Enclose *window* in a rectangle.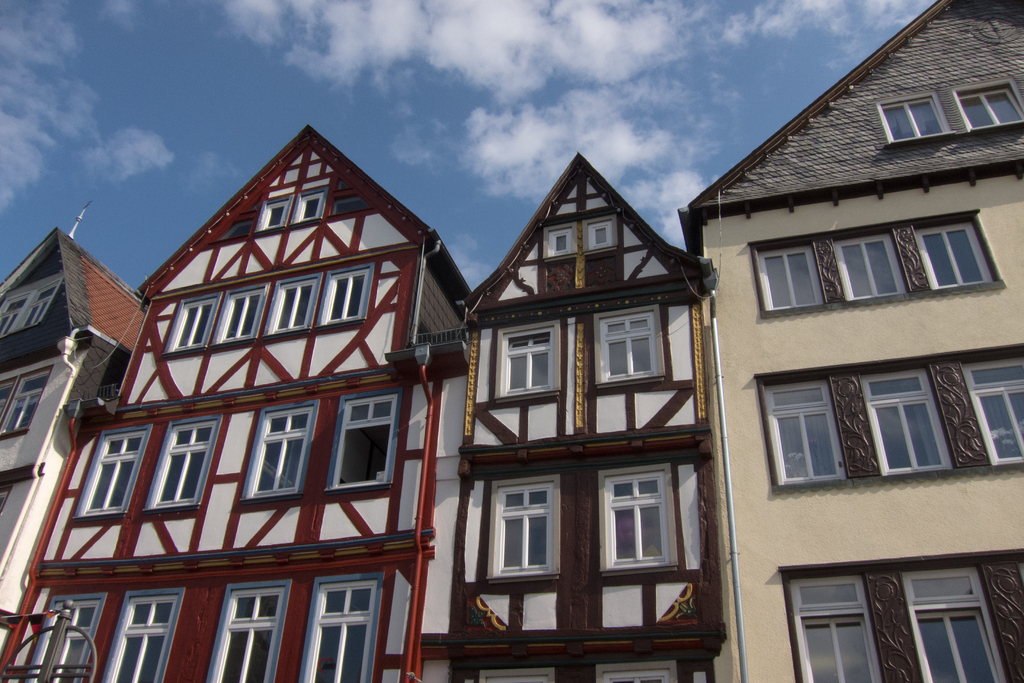
(84,429,147,513).
